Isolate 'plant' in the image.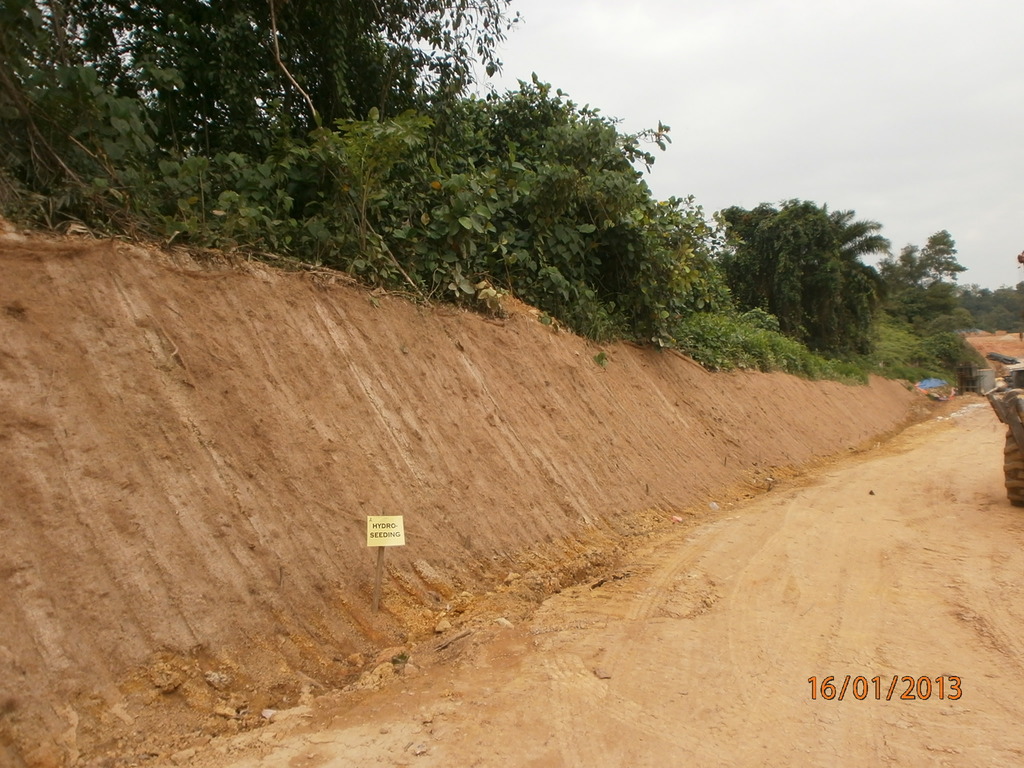
Isolated region: 320/109/435/247.
